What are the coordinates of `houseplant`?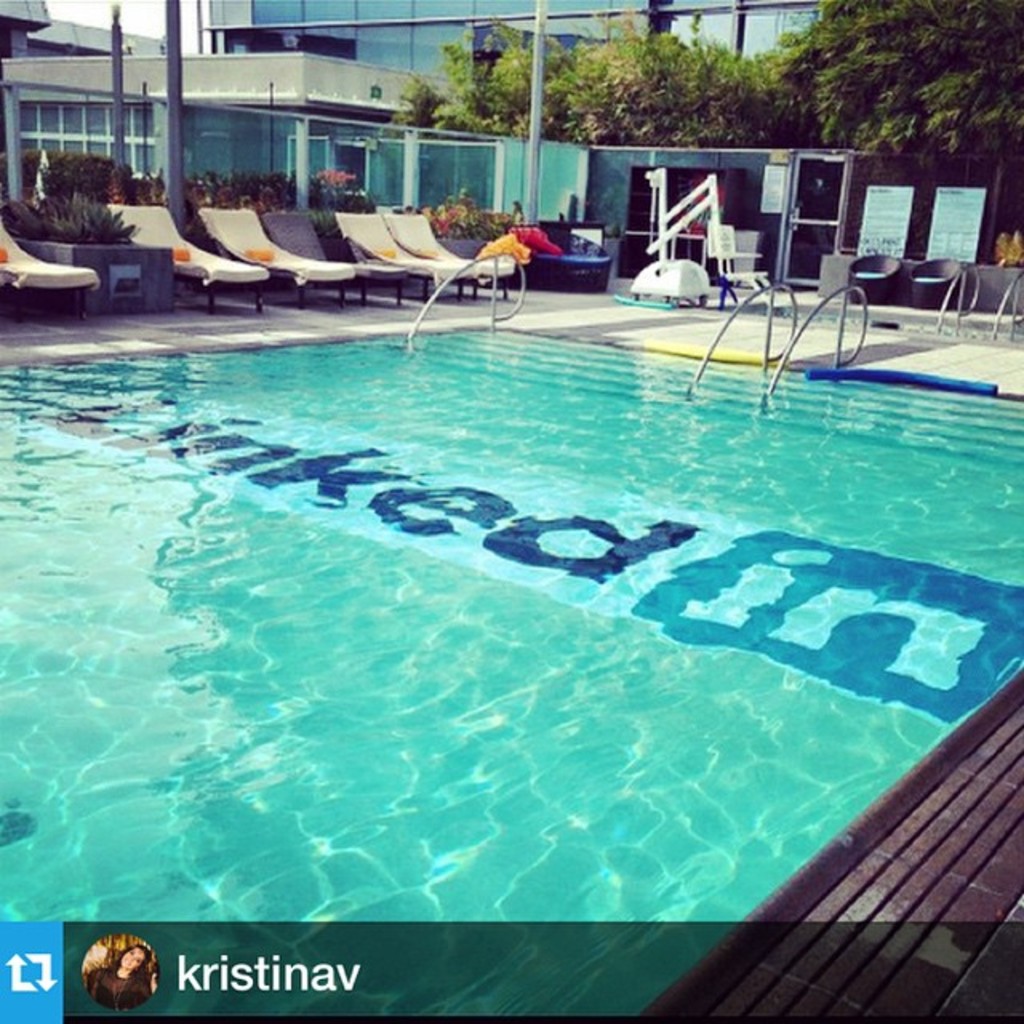
[6,190,174,317].
